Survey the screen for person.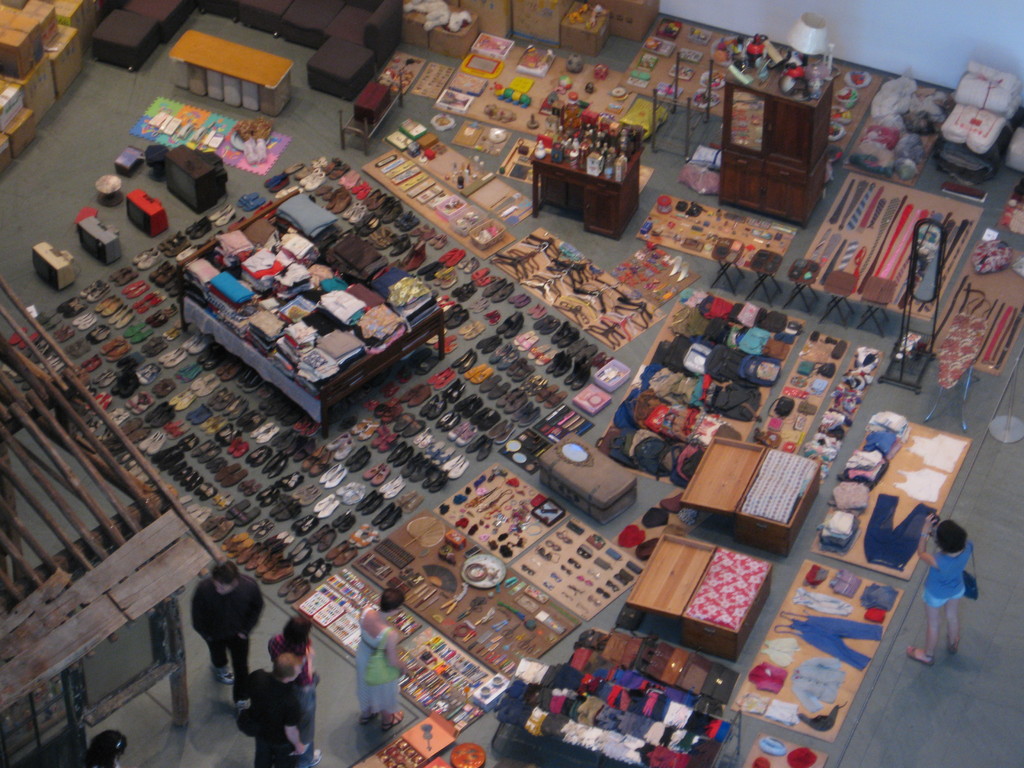
Survey found: bbox(189, 559, 260, 691).
